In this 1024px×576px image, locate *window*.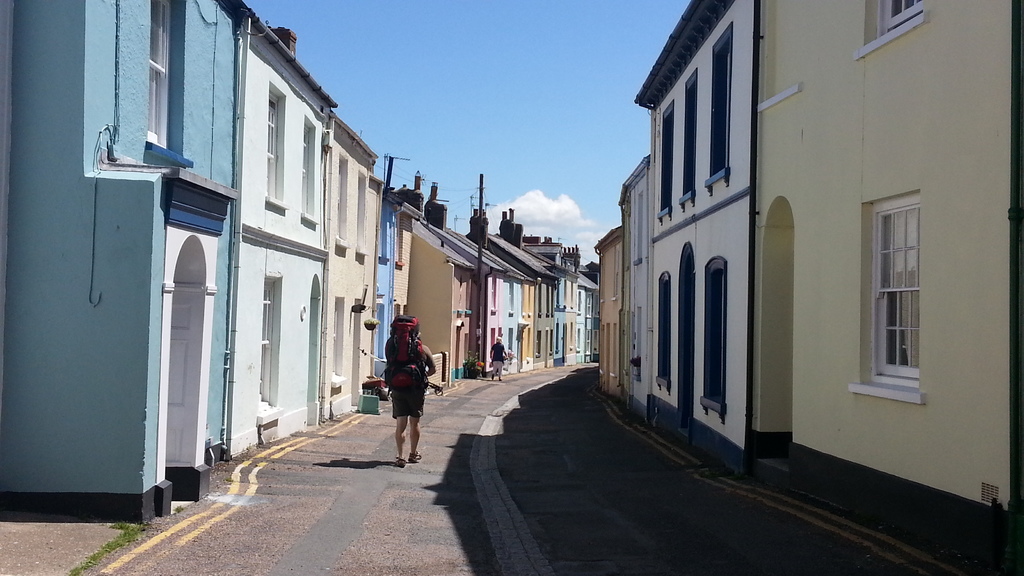
Bounding box: detection(714, 17, 744, 199).
